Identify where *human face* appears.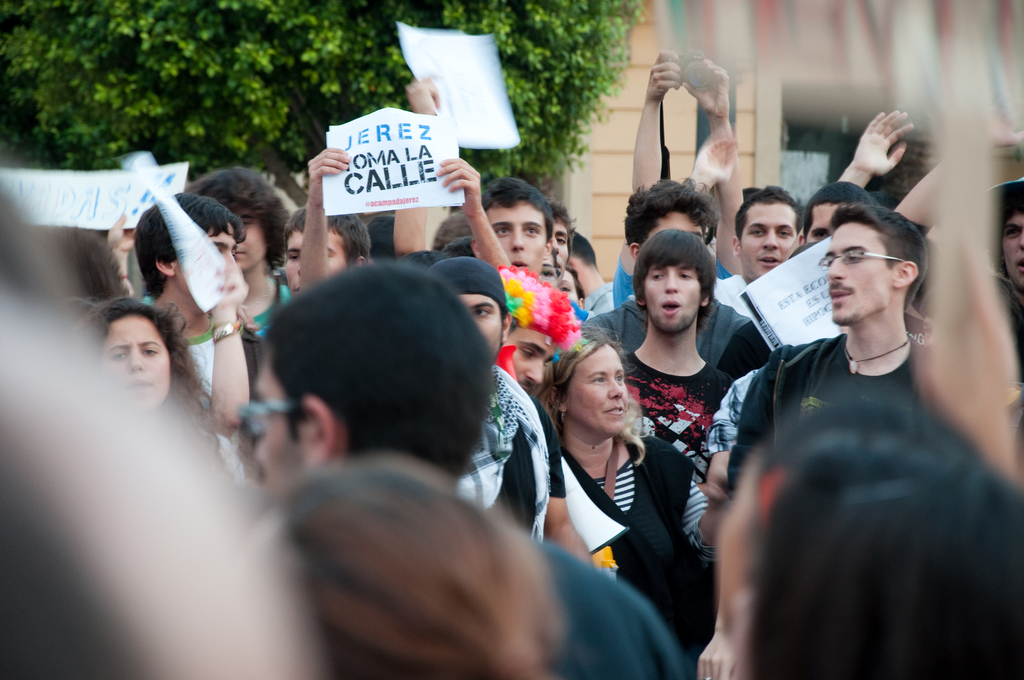
Appears at [x1=485, y1=193, x2=548, y2=277].
